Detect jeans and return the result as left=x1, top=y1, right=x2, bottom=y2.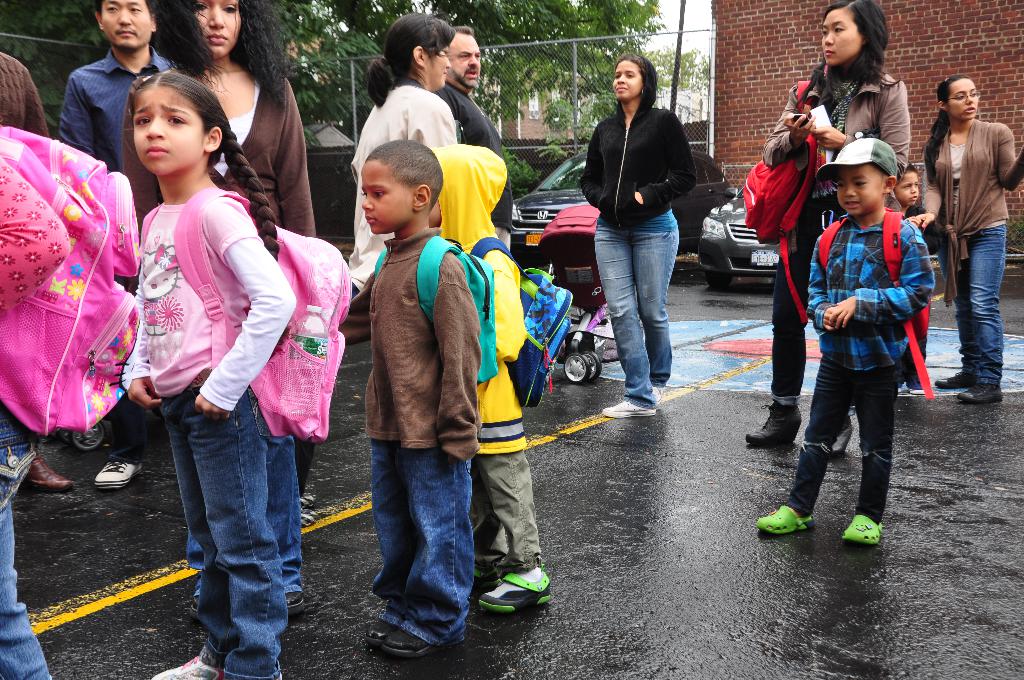
left=162, top=400, right=305, bottom=670.
